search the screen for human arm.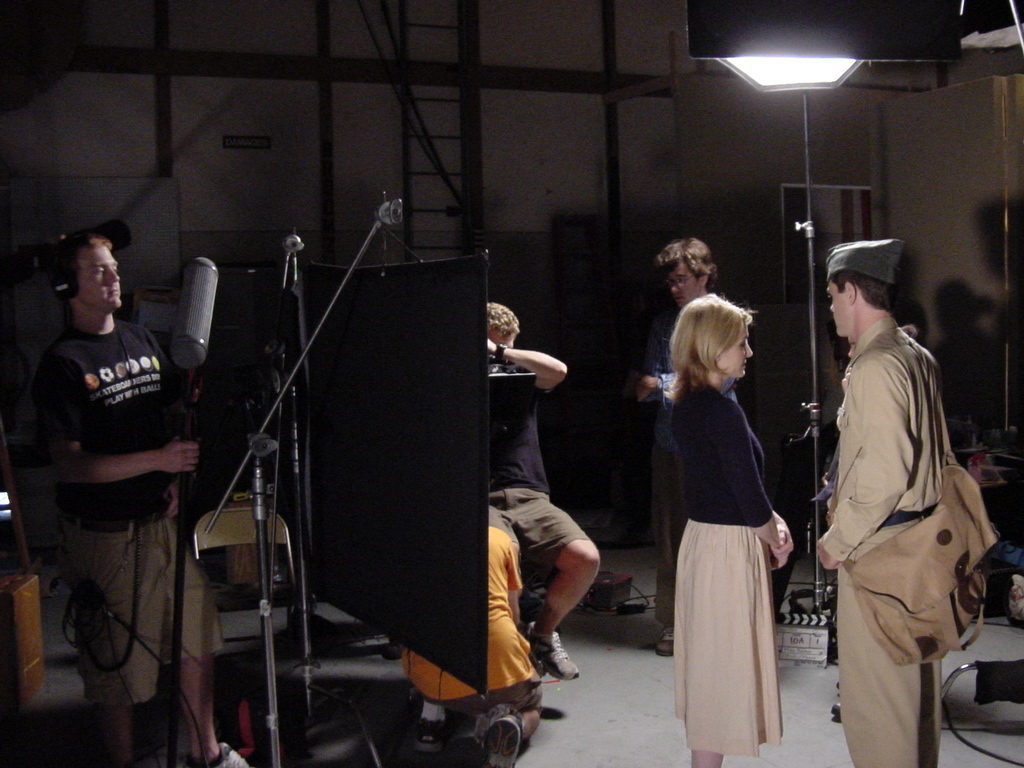
Found at <region>812, 360, 912, 570</region>.
